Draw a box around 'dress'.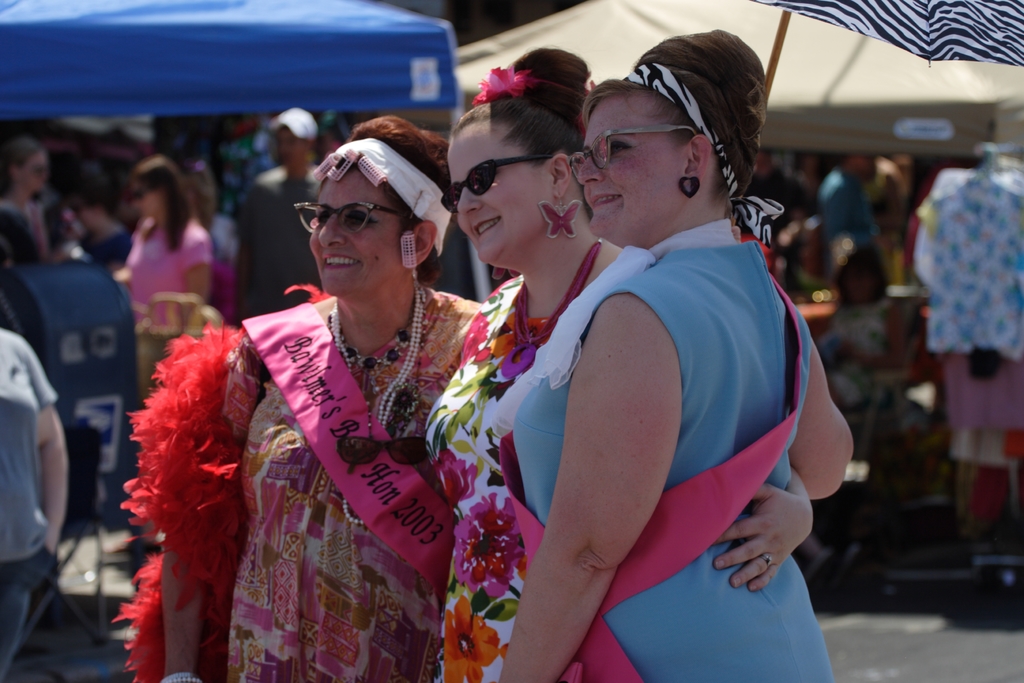
BBox(513, 241, 833, 682).
